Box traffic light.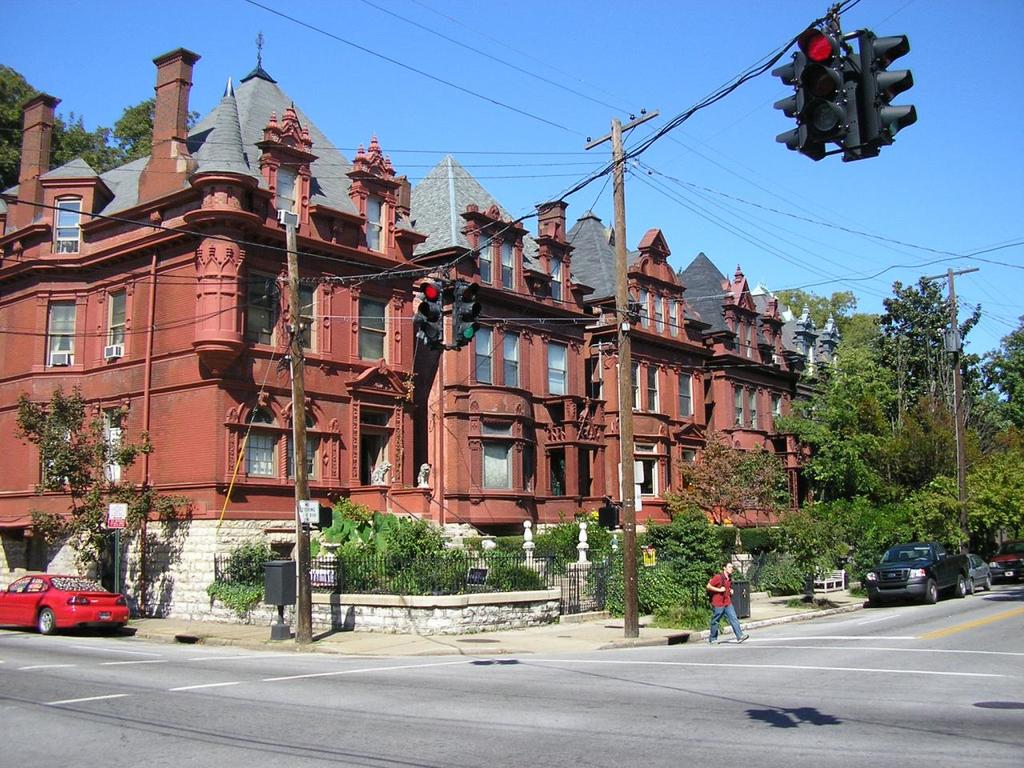
{"x1": 418, "y1": 269, "x2": 480, "y2": 350}.
